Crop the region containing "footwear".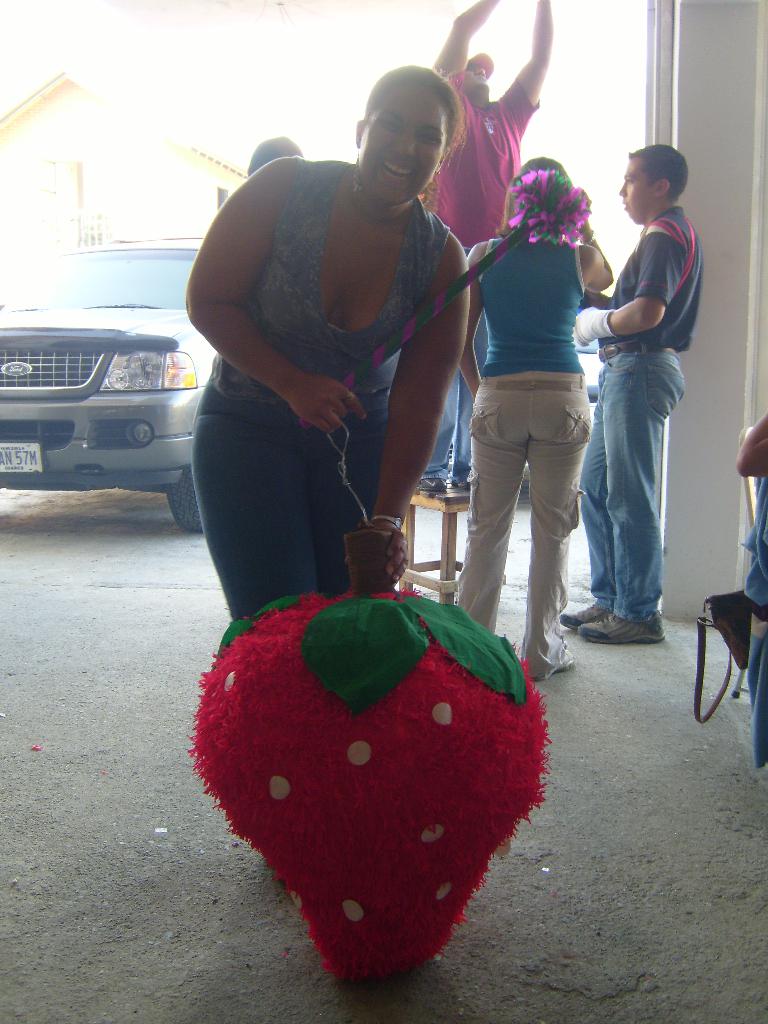
Crop region: detection(575, 605, 669, 650).
